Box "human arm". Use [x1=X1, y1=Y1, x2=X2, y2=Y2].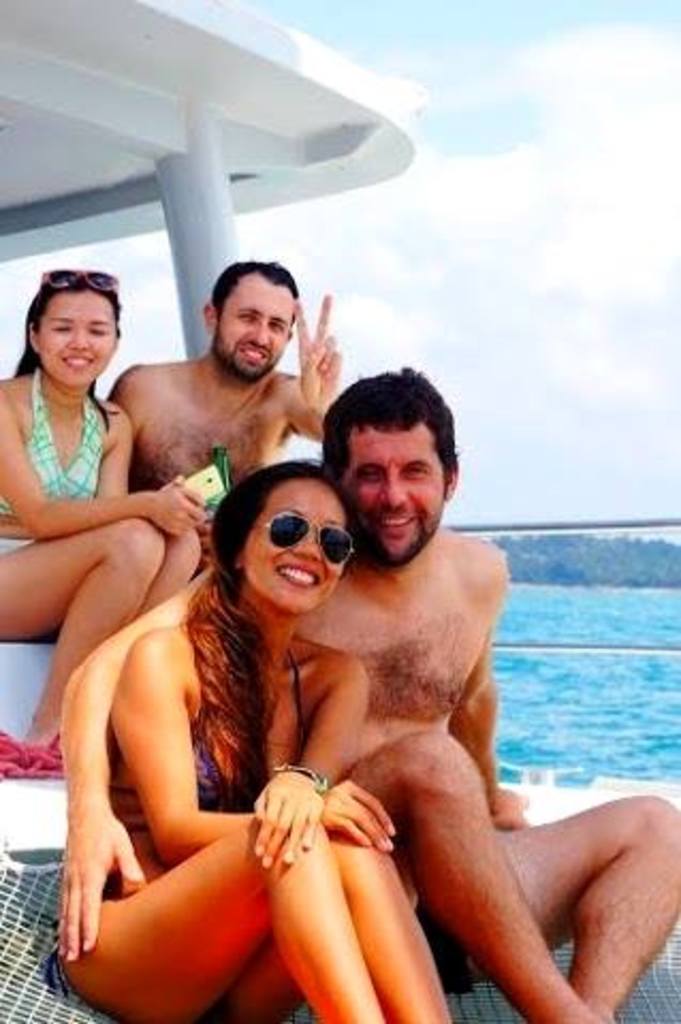
[x1=278, y1=294, x2=350, y2=446].
